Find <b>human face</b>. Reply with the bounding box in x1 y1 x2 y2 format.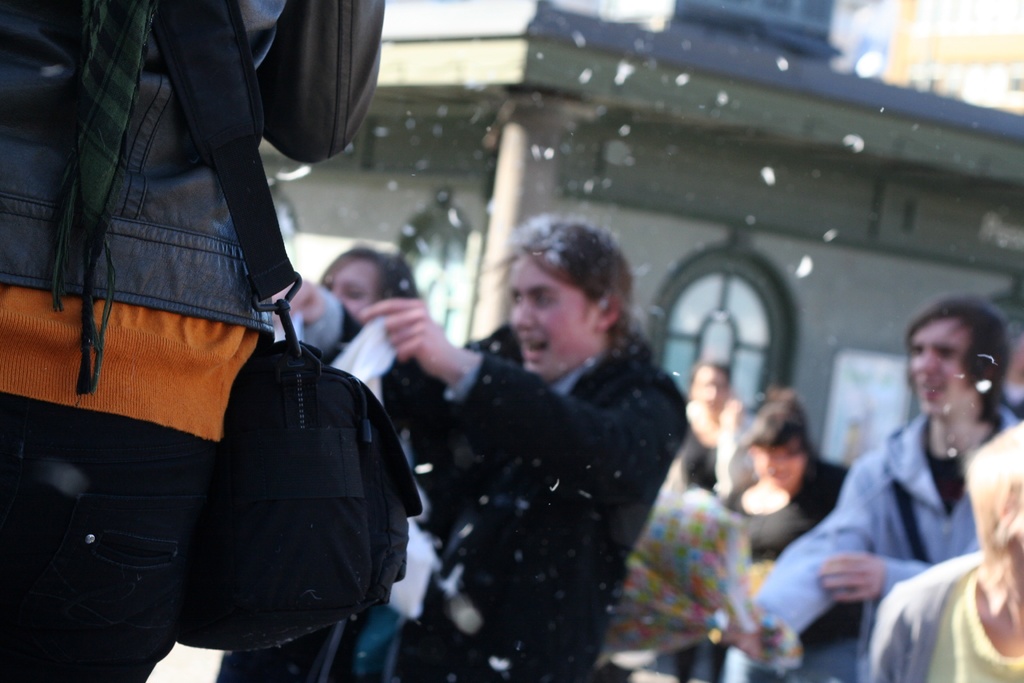
751 434 798 495.
